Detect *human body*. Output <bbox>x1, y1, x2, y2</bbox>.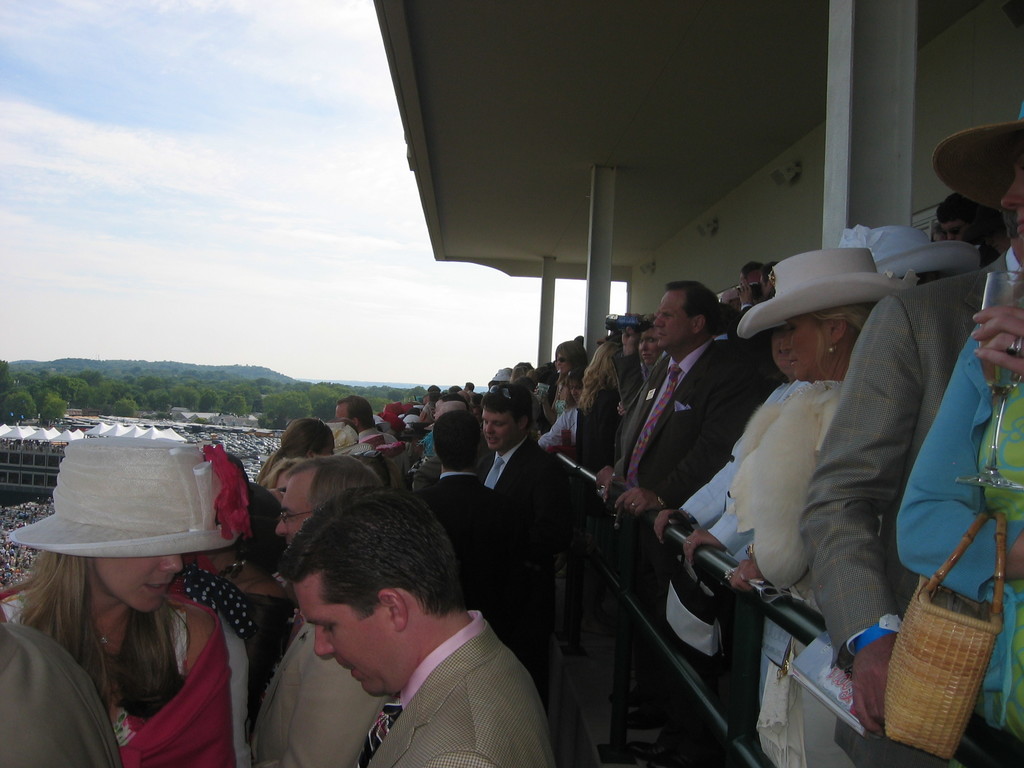
<bbox>184, 567, 304, 682</bbox>.
